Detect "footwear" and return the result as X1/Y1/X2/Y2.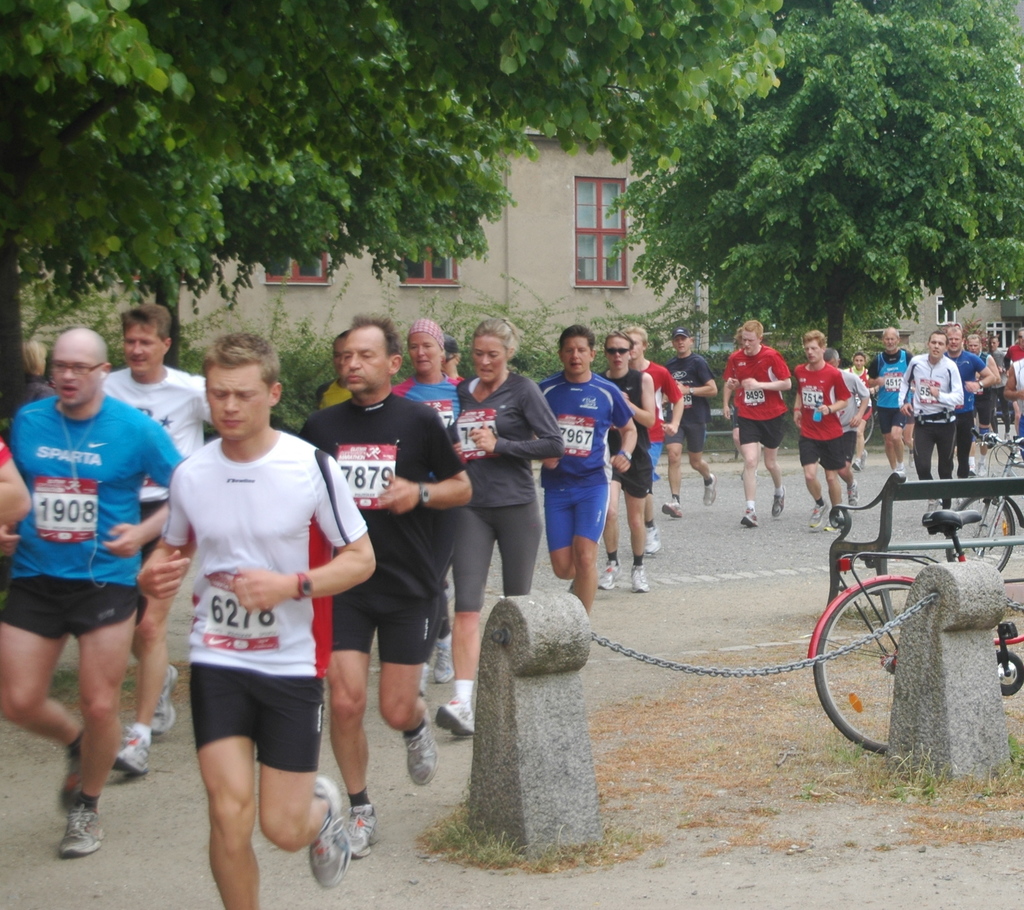
149/664/180/736.
